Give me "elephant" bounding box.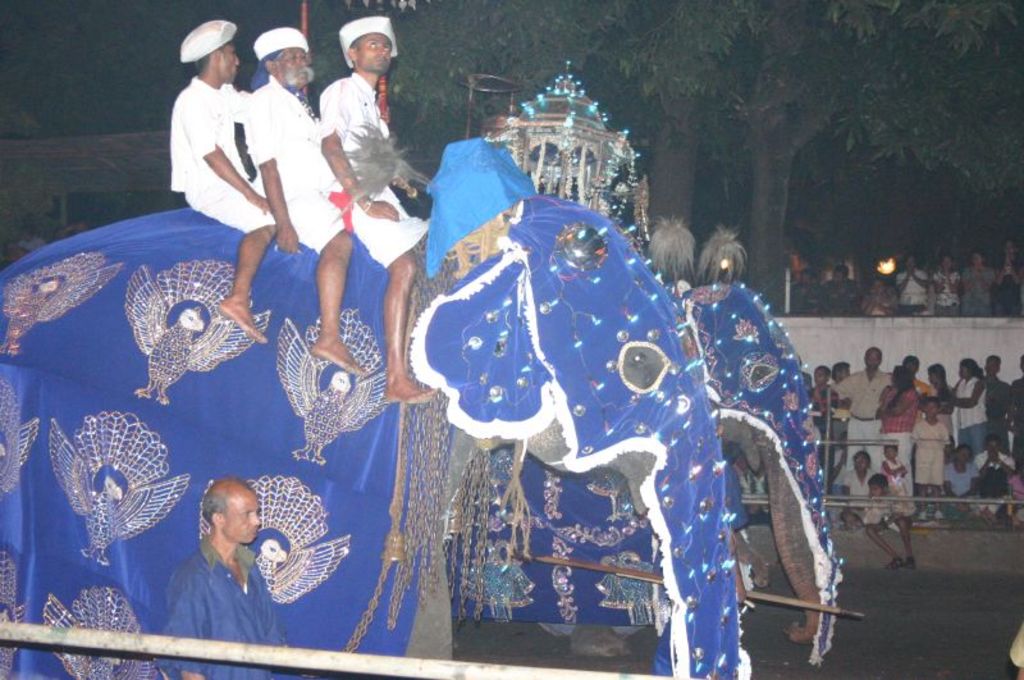
0/134/756/679.
